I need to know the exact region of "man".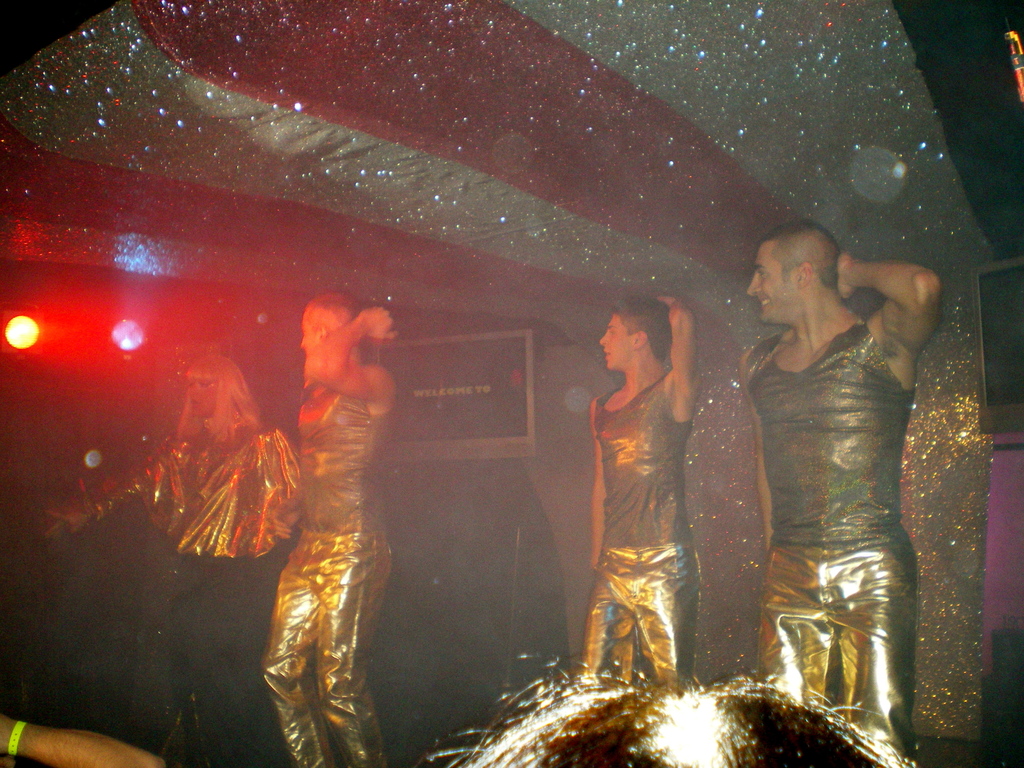
Region: bbox(584, 291, 695, 687).
